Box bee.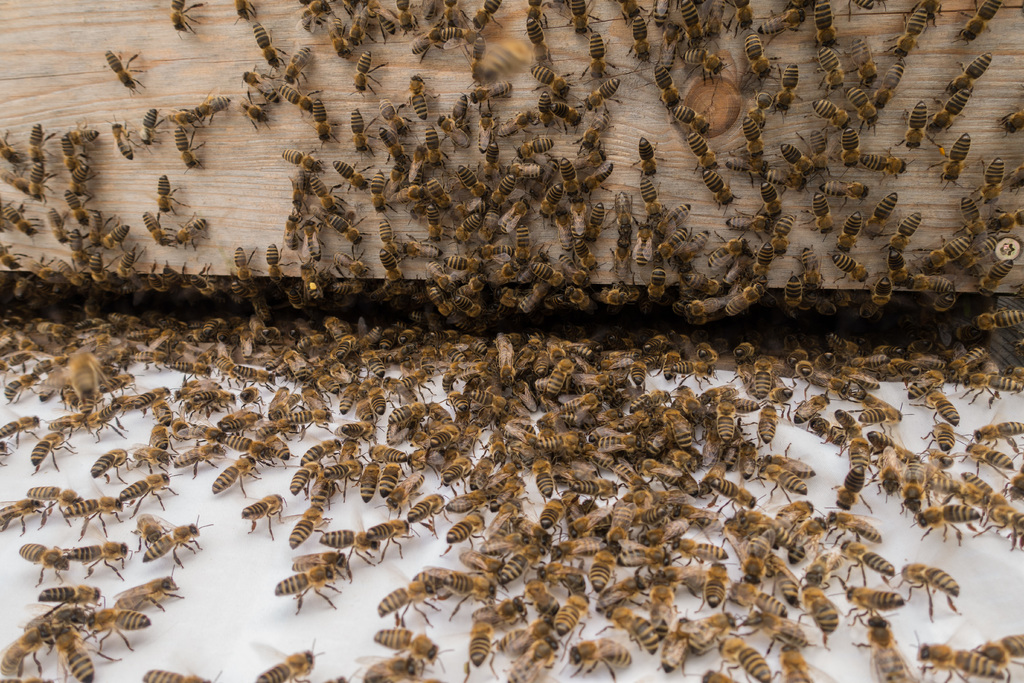
234,0,257,22.
